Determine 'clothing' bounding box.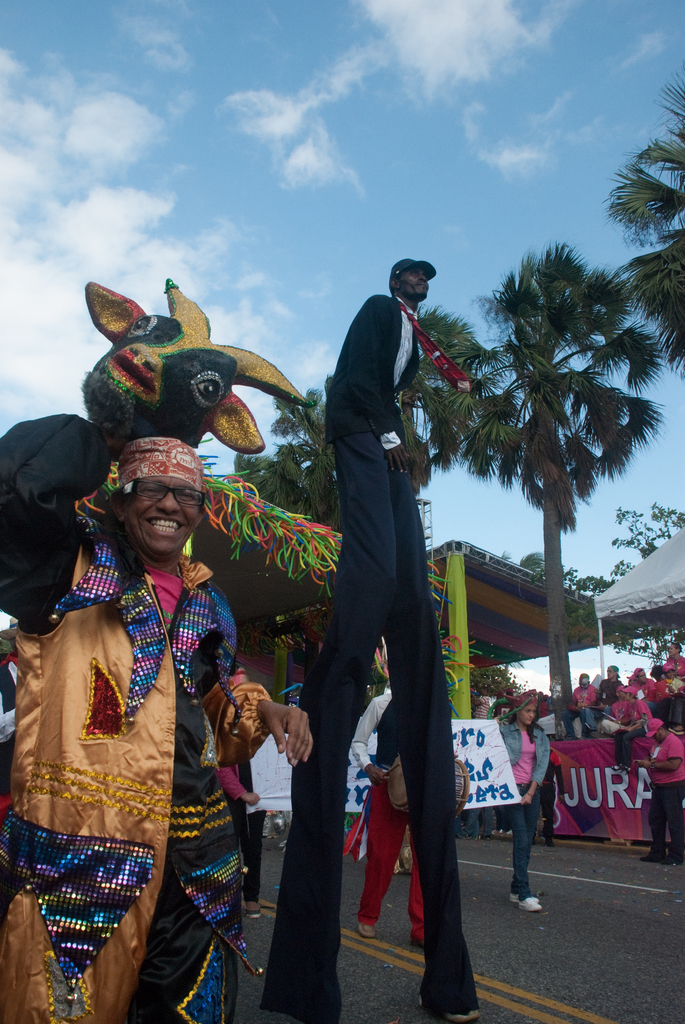
Determined: locate(488, 719, 558, 855).
